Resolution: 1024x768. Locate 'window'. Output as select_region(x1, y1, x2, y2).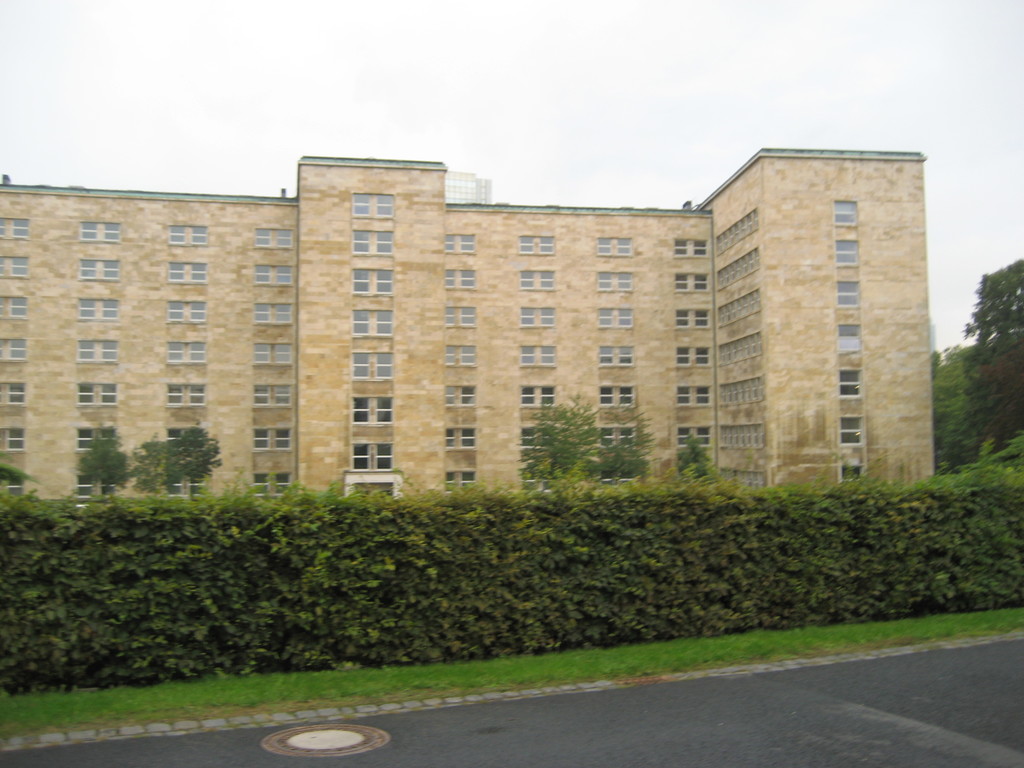
select_region(676, 385, 706, 405).
